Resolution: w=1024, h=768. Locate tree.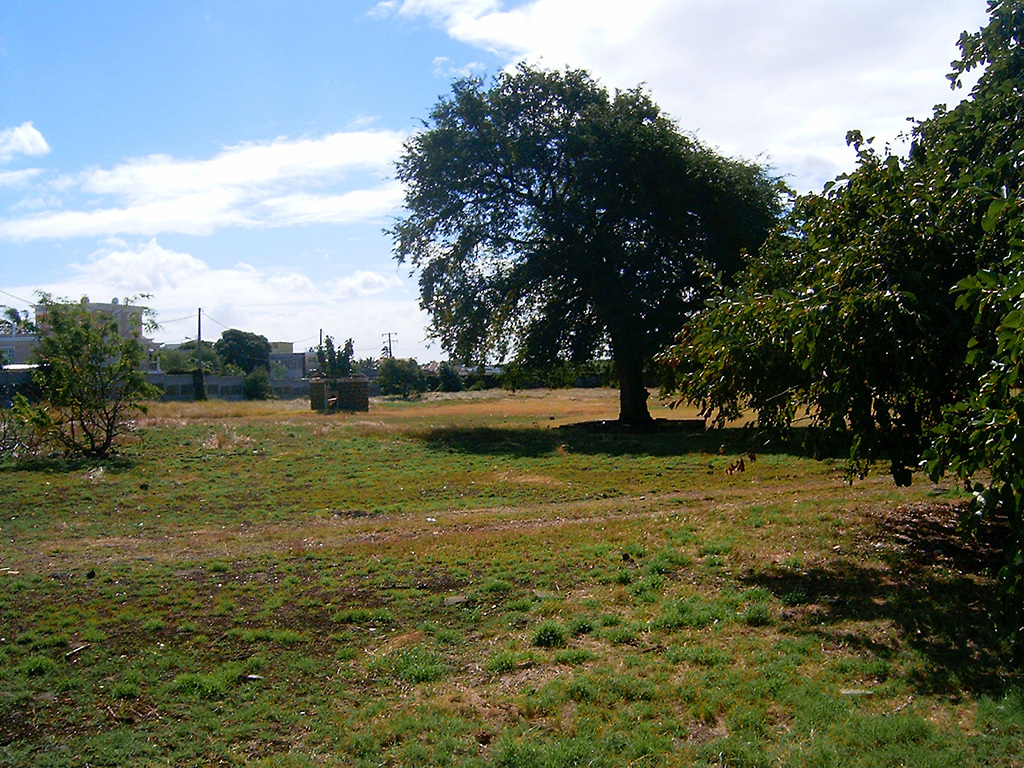
select_region(0, 284, 165, 458).
